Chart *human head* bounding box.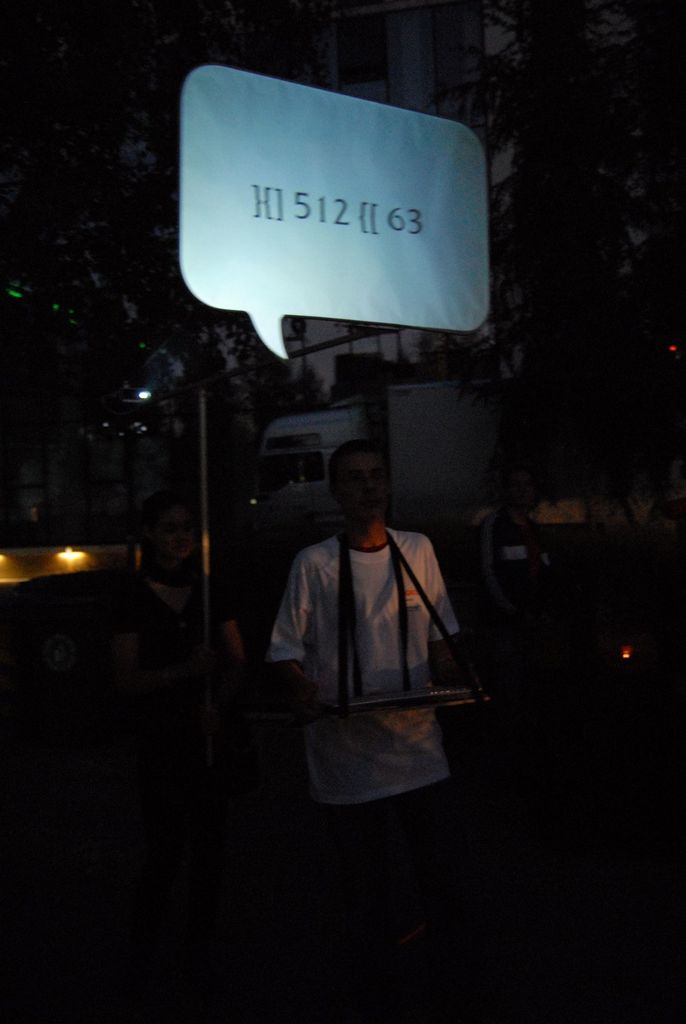
Charted: <region>331, 450, 407, 531</region>.
